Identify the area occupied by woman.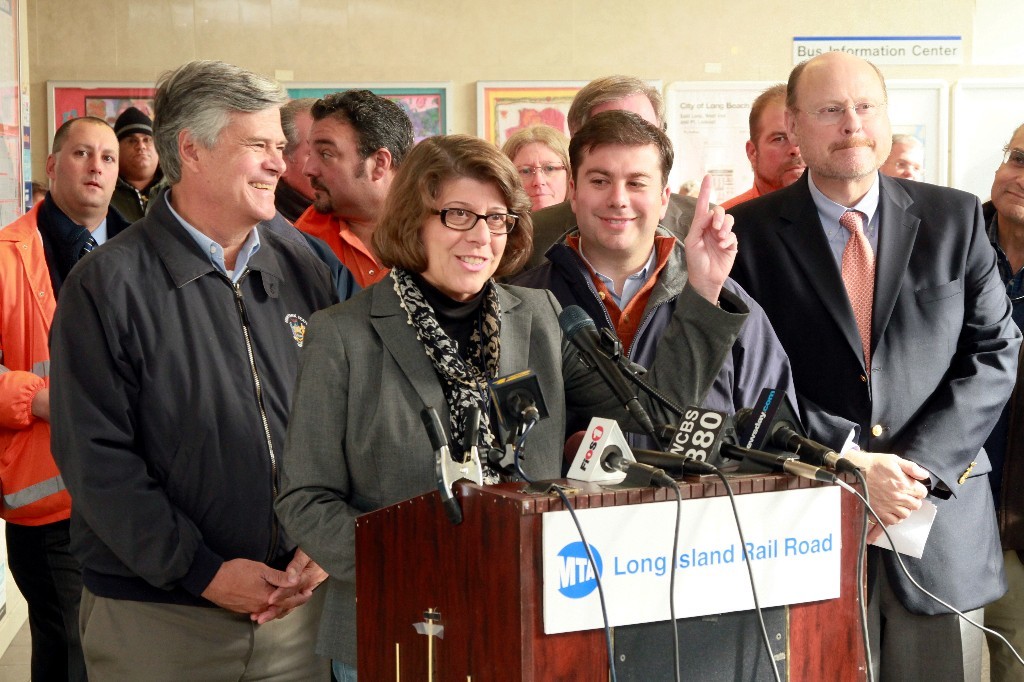
Area: bbox(505, 115, 583, 236).
